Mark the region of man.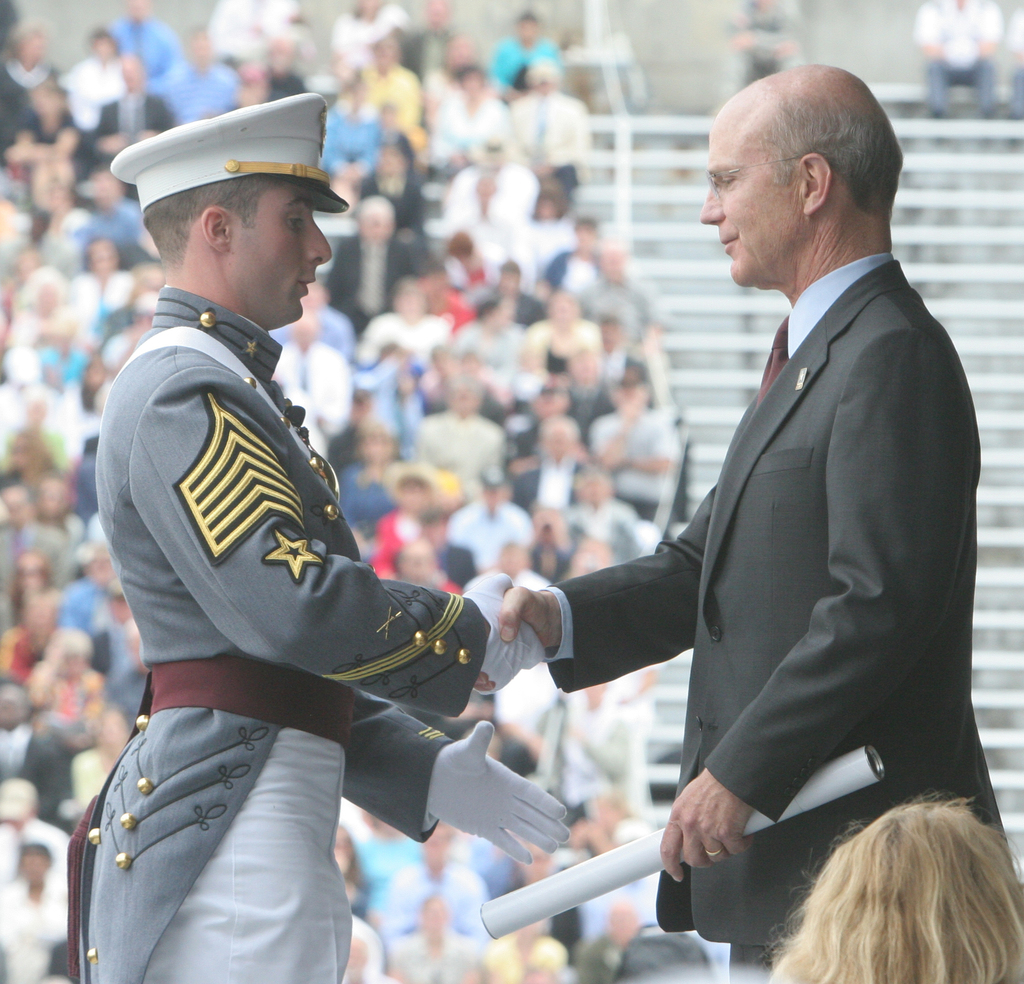
Region: (x1=383, y1=530, x2=459, y2=589).
